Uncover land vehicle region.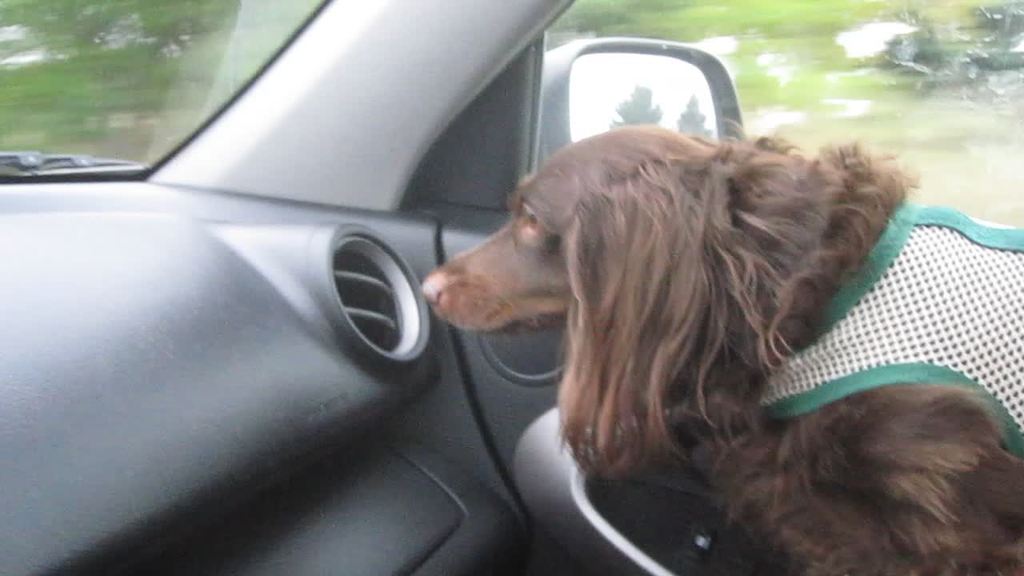
Uncovered: bbox=[0, 0, 794, 575].
